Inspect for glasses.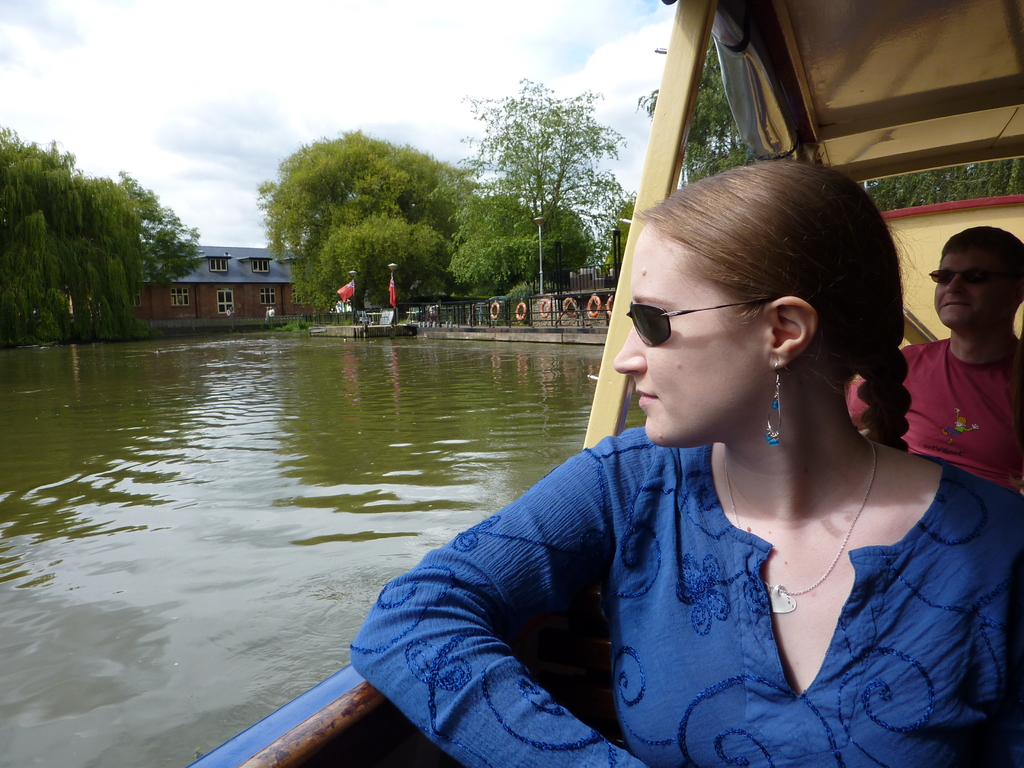
Inspection: (x1=926, y1=263, x2=1007, y2=291).
